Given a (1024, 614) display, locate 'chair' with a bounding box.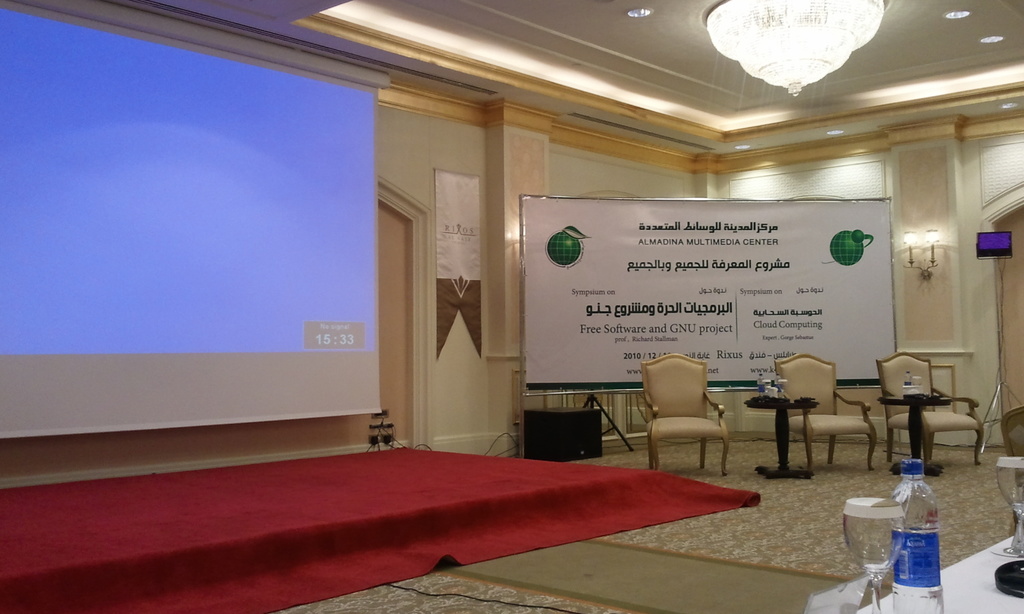
Located: BBox(775, 354, 877, 473).
